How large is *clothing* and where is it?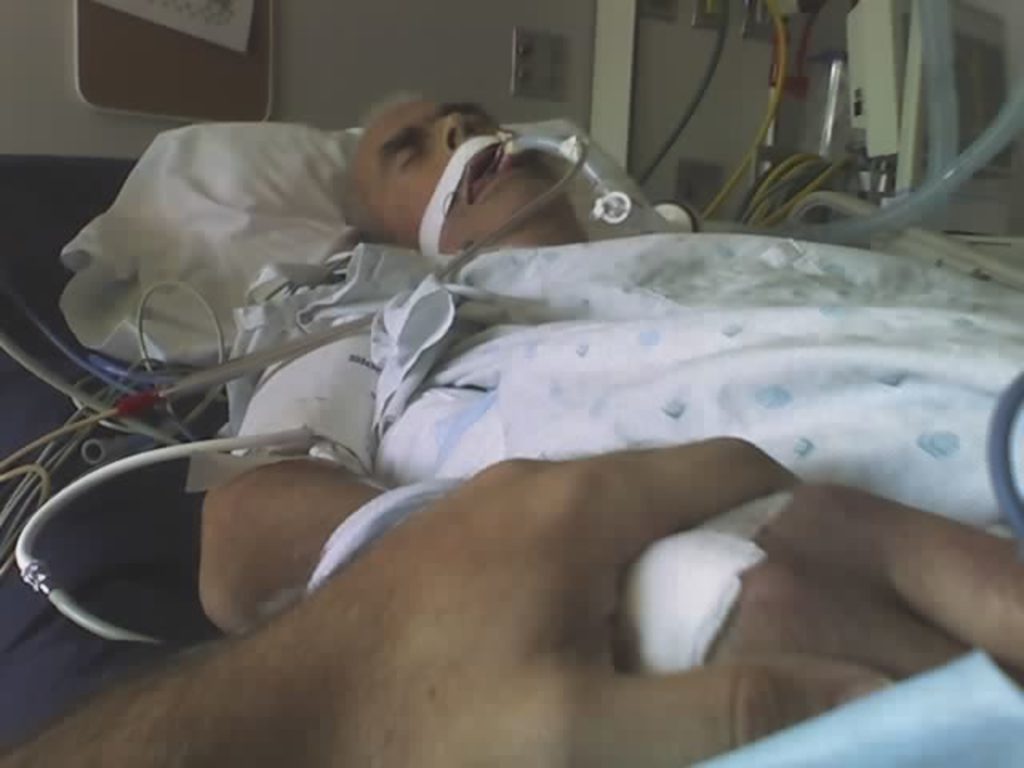
Bounding box: [left=230, top=242, right=434, bottom=478].
